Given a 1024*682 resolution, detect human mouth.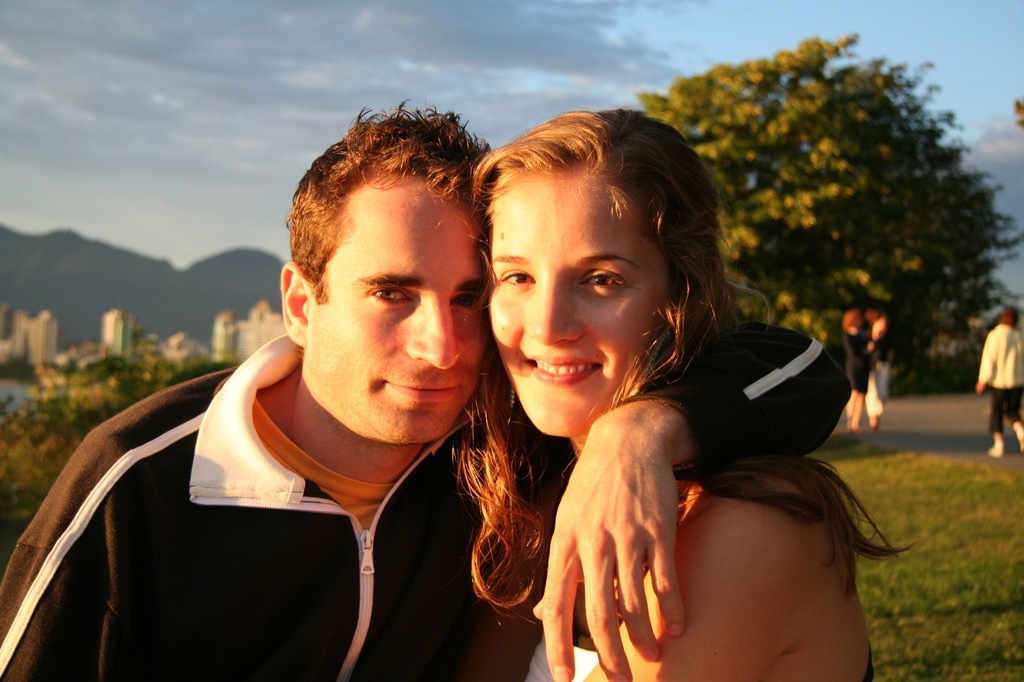
(left=524, top=354, right=600, bottom=385).
